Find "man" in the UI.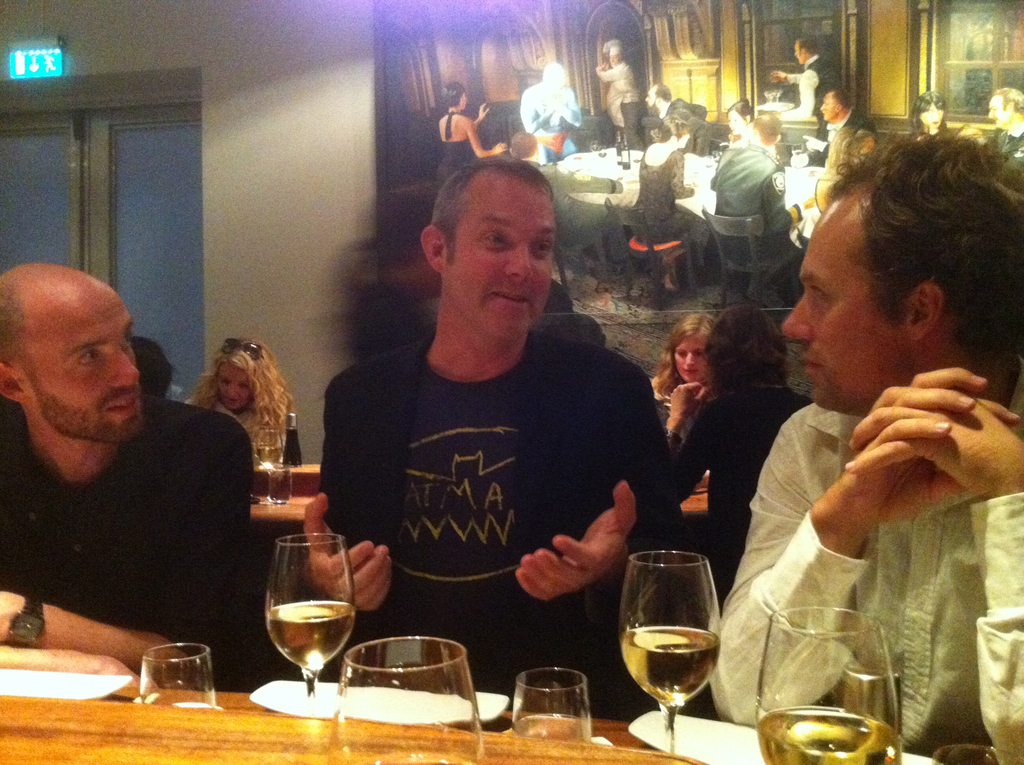
UI element at [710, 115, 817, 309].
